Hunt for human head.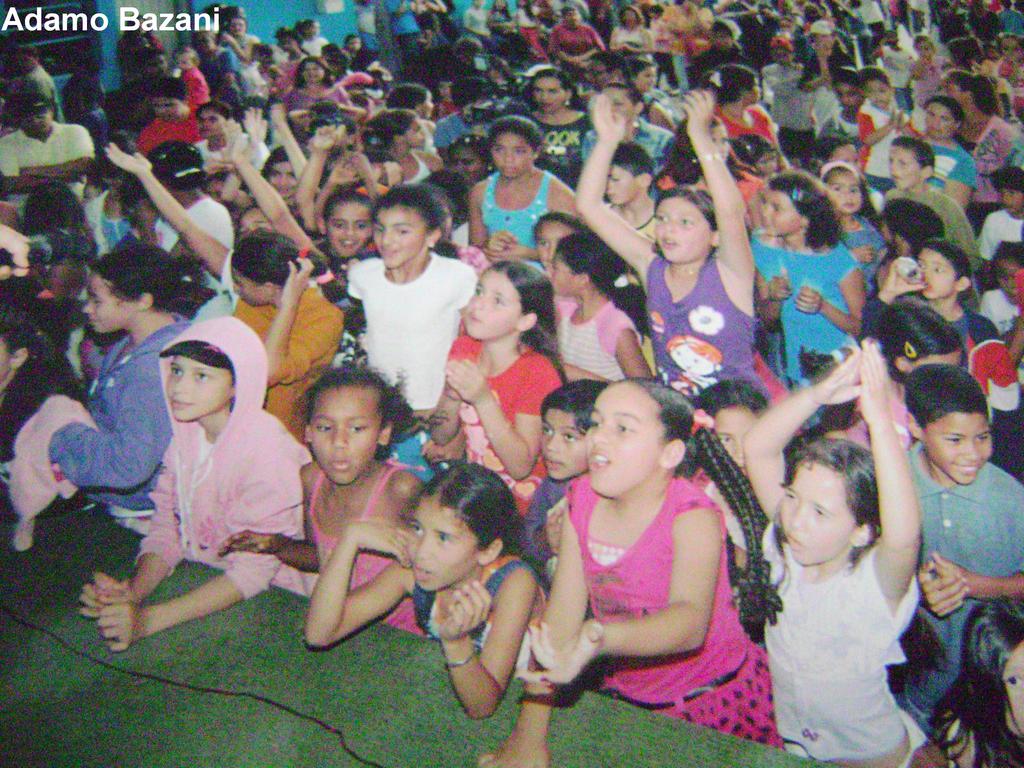
Hunted down at [769, 35, 799, 66].
